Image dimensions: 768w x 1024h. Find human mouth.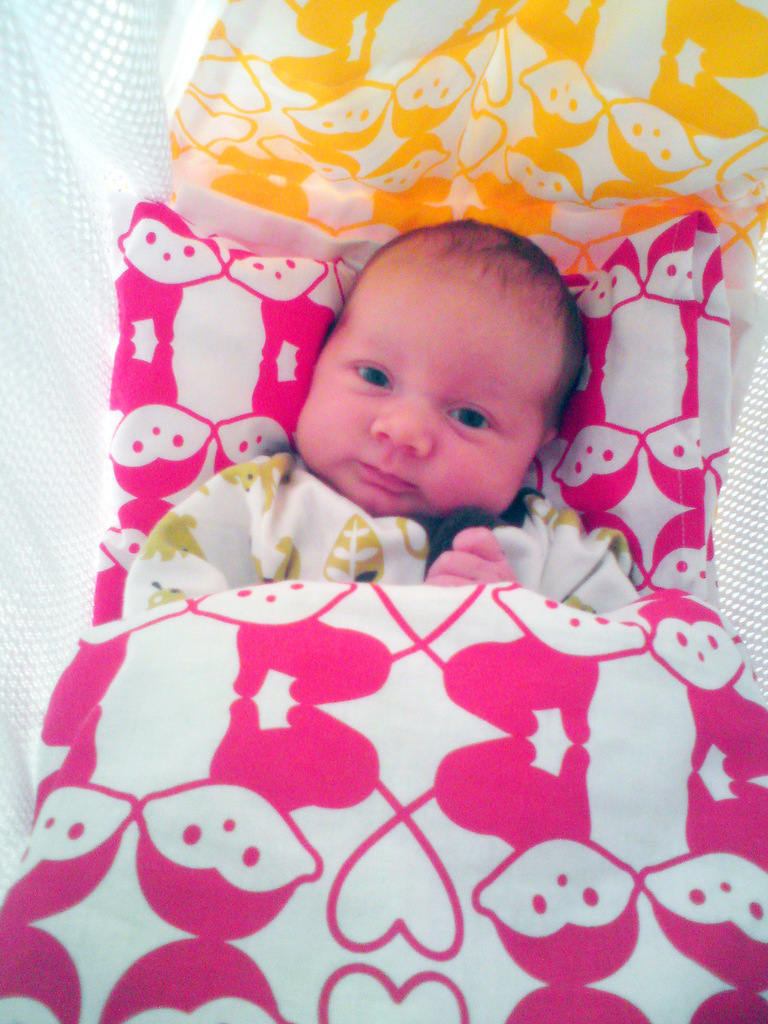
<bbox>351, 454, 418, 493</bbox>.
